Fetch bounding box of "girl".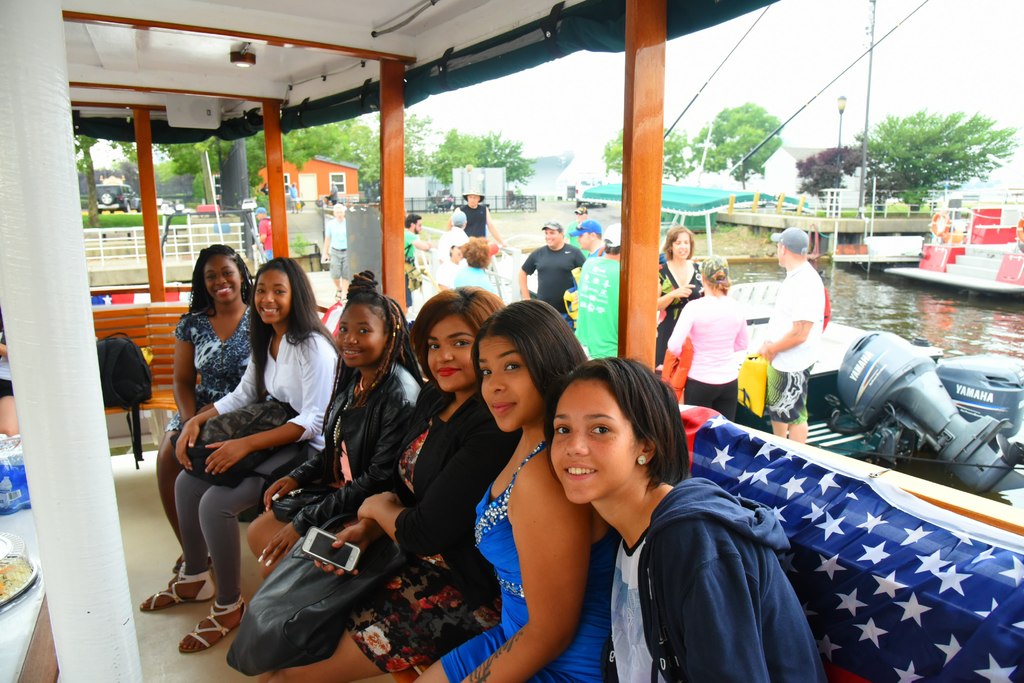
Bbox: (463,195,497,238).
